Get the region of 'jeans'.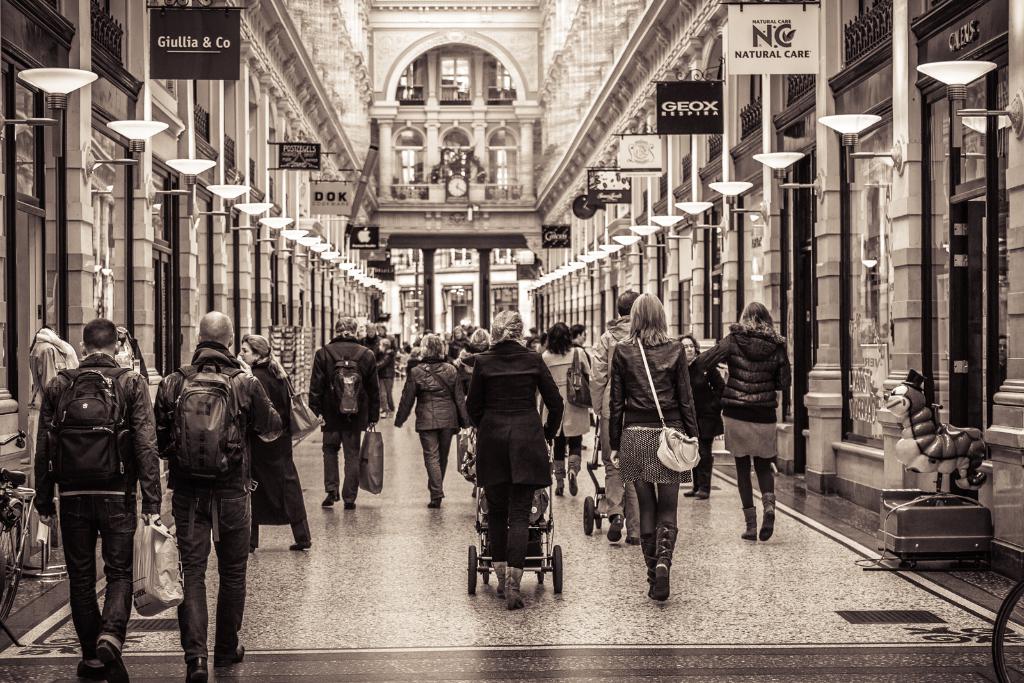
[x1=243, y1=433, x2=323, y2=547].
